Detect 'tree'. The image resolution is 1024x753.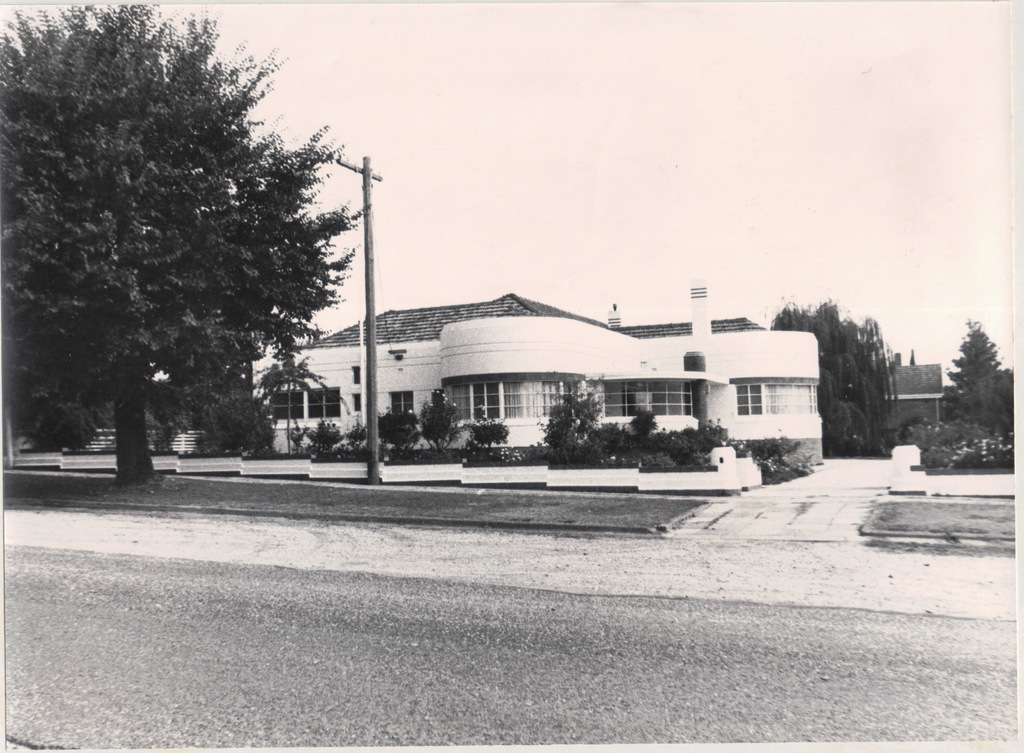
772, 286, 901, 457.
